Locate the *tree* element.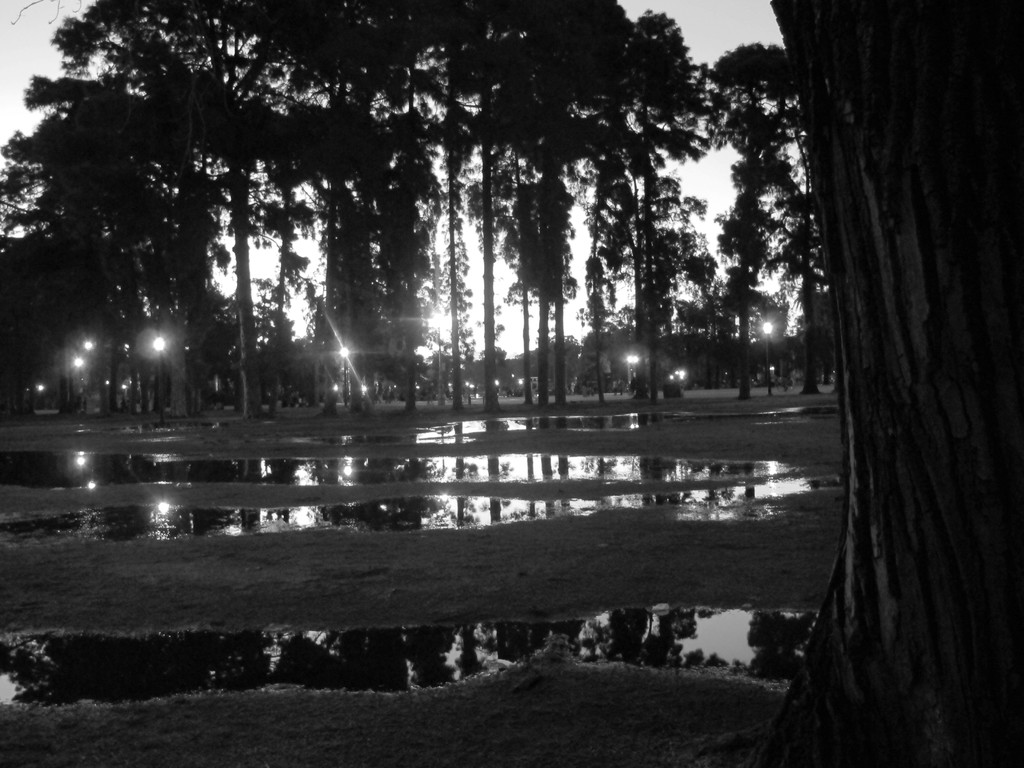
Element bbox: bbox(774, 224, 827, 378).
